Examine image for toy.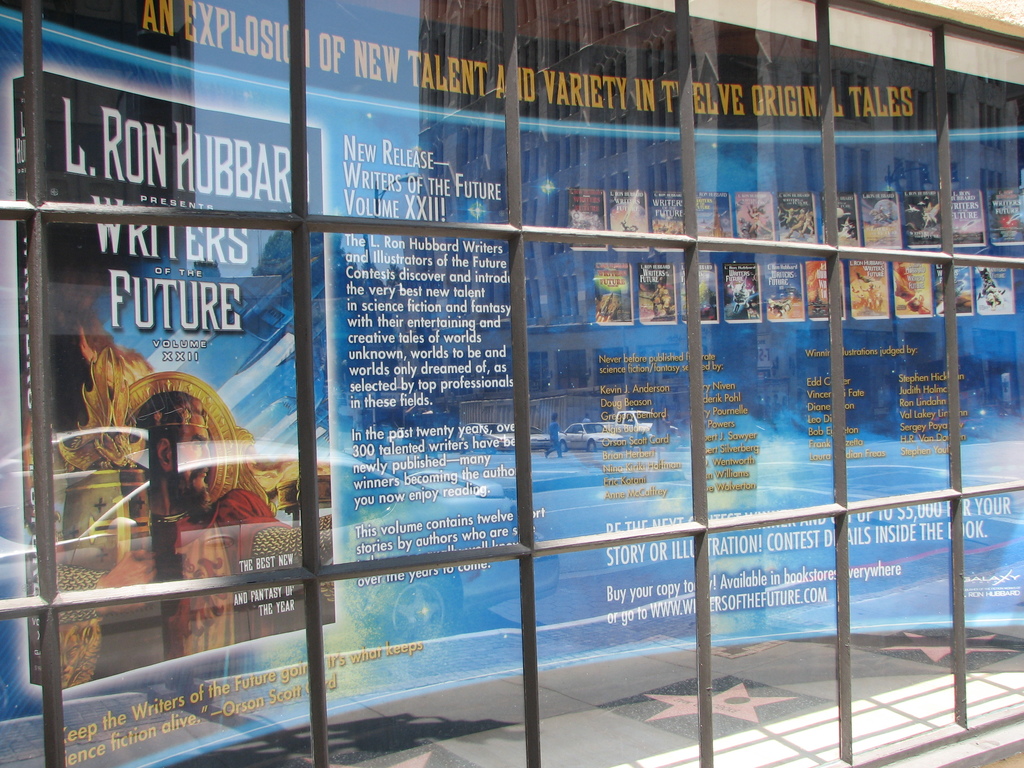
Examination result: locate(34, 333, 338, 685).
